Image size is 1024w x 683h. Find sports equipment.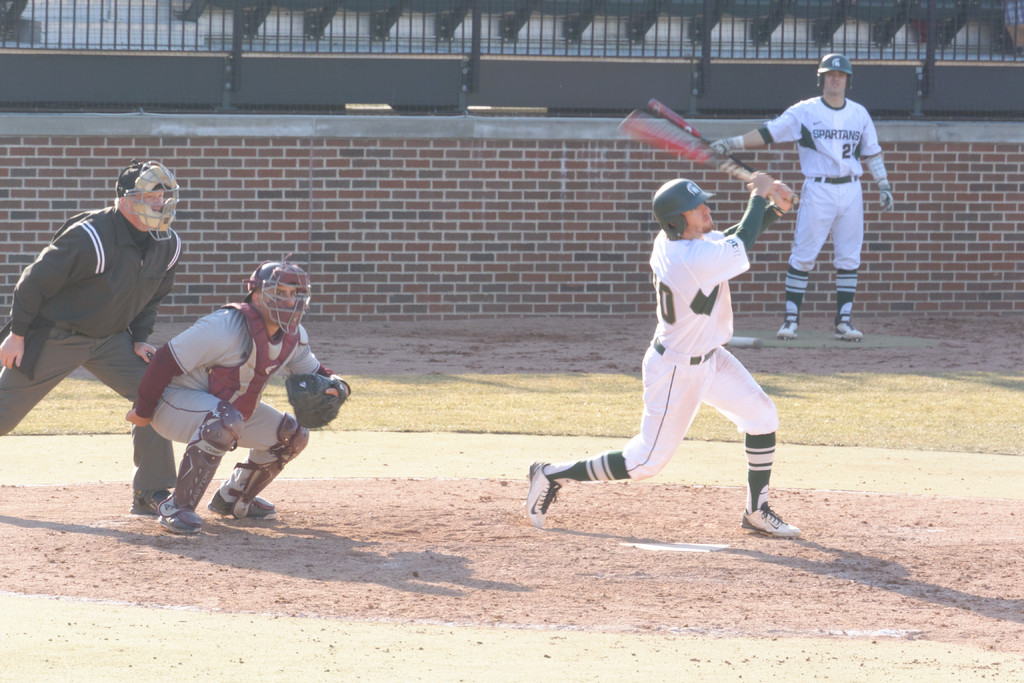
locate(243, 258, 315, 340).
